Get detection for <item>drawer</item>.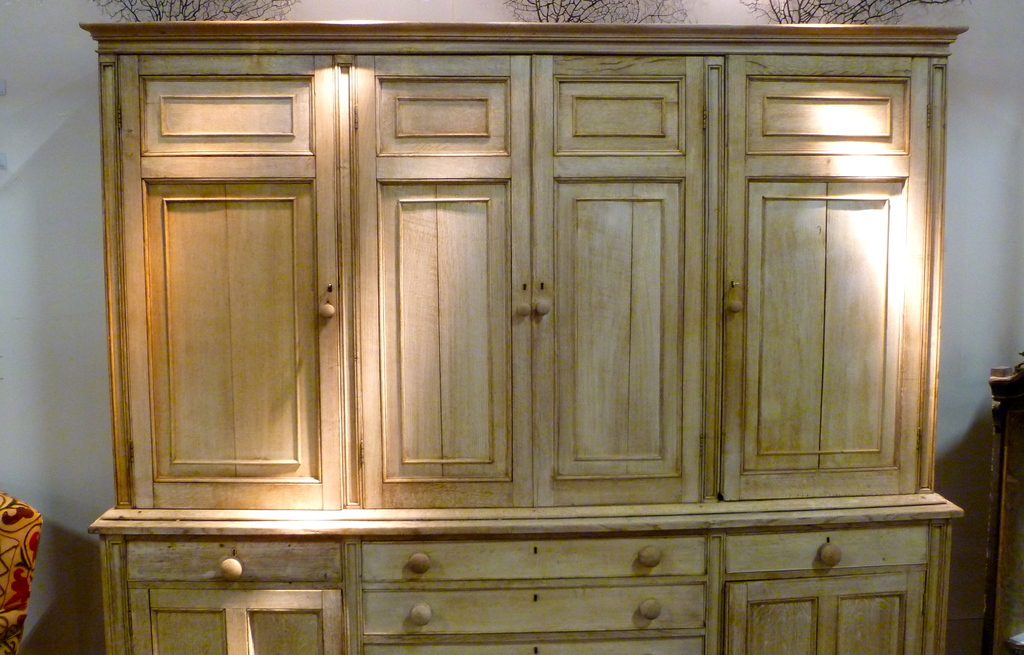
Detection: 124,539,347,581.
